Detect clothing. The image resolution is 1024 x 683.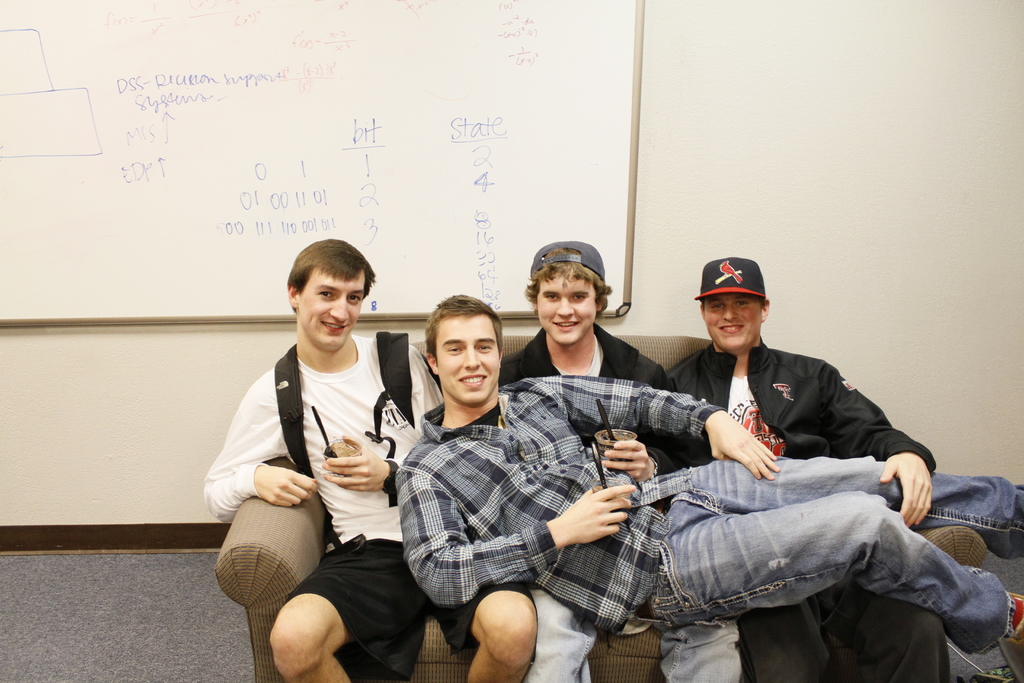
<bbox>201, 332, 538, 682</bbox>.
